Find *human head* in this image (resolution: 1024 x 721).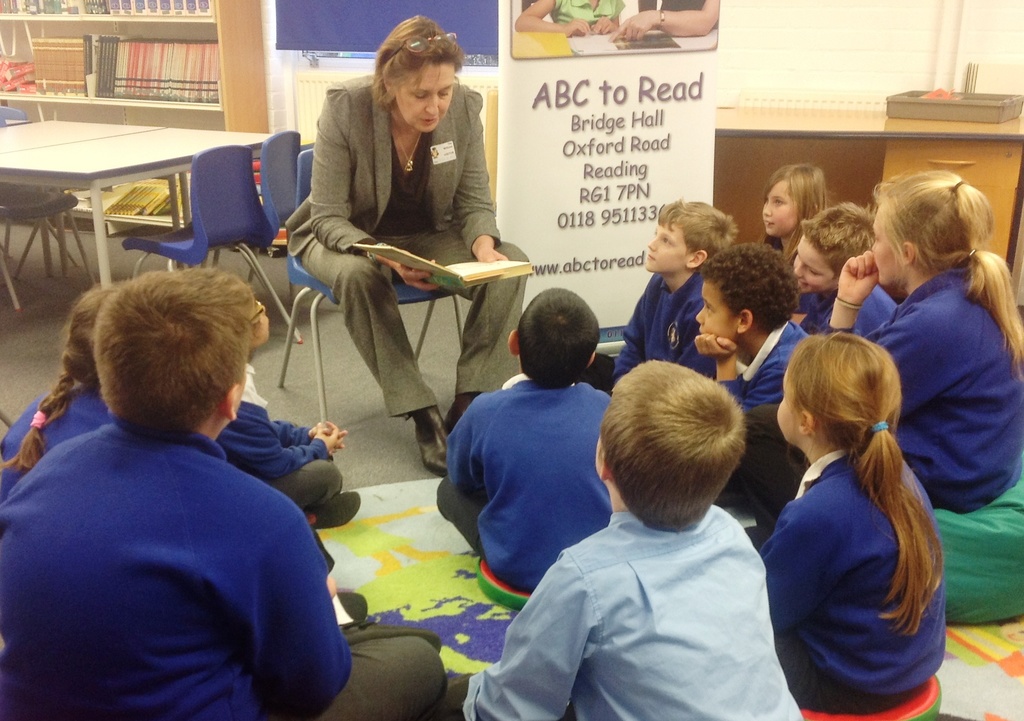
BBox(52, 277, 277, 478).
